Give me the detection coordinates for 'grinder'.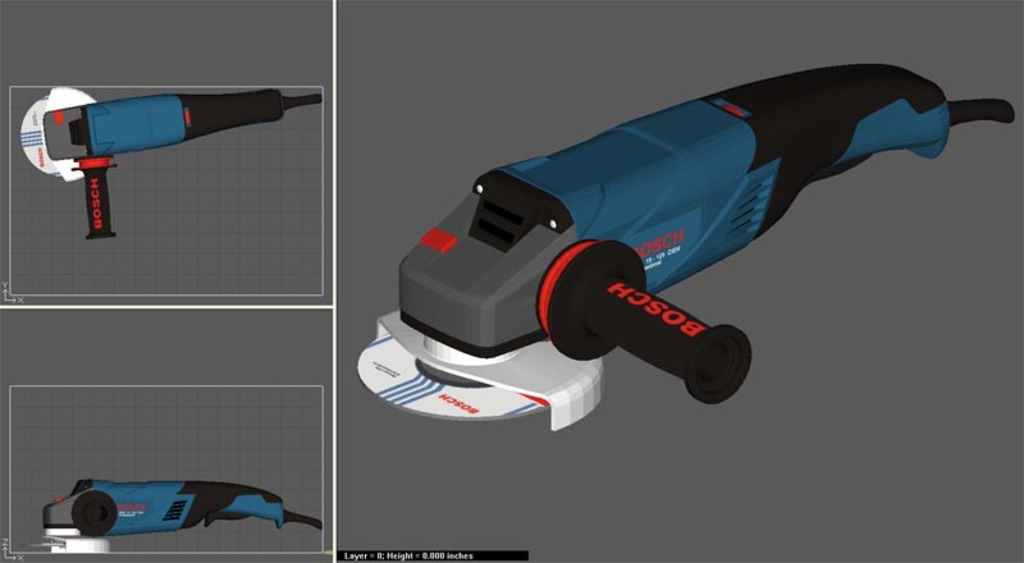
region(36, 472, 317, 562).
